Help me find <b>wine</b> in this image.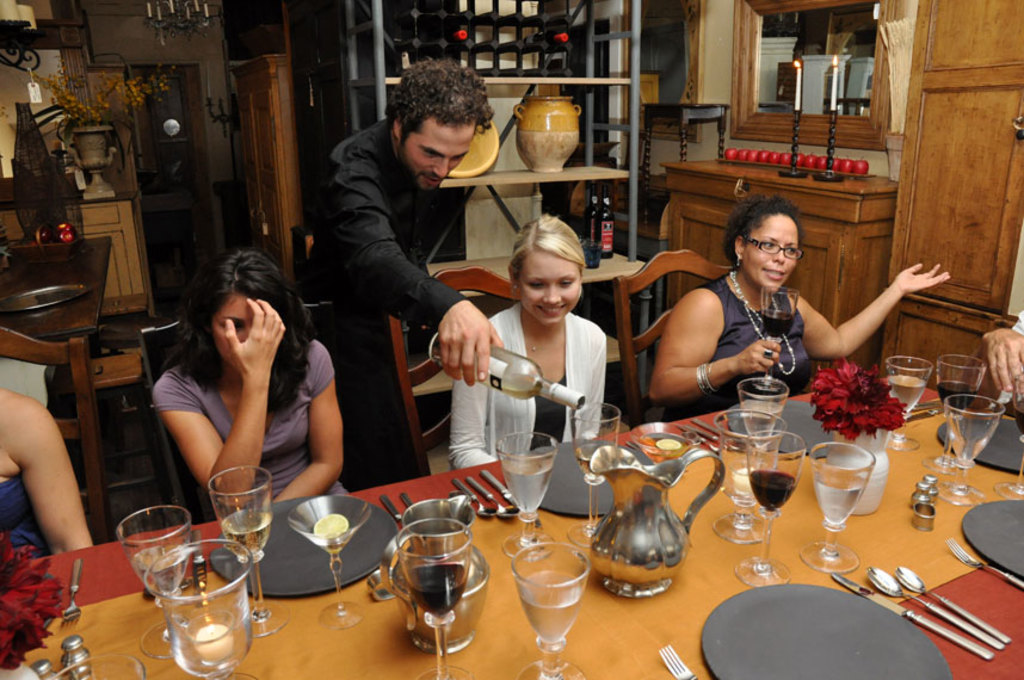
Found it: 523, 33, 569, 45.
